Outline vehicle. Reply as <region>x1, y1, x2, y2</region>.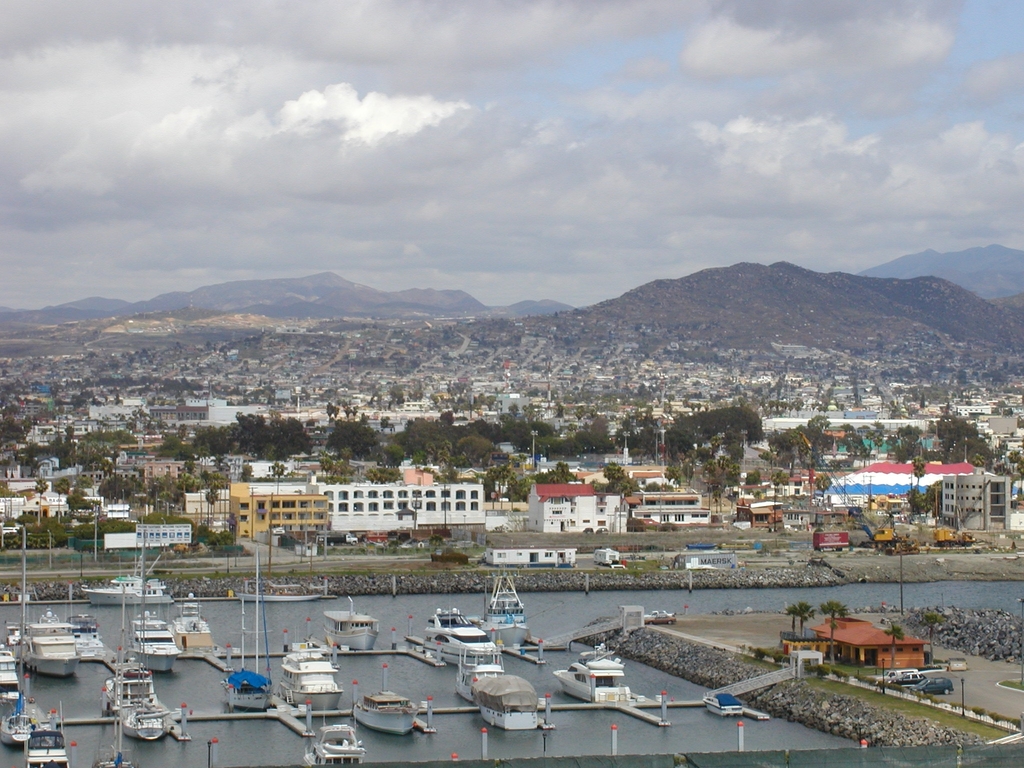
<region>22, 722, 70, 767</region>.
